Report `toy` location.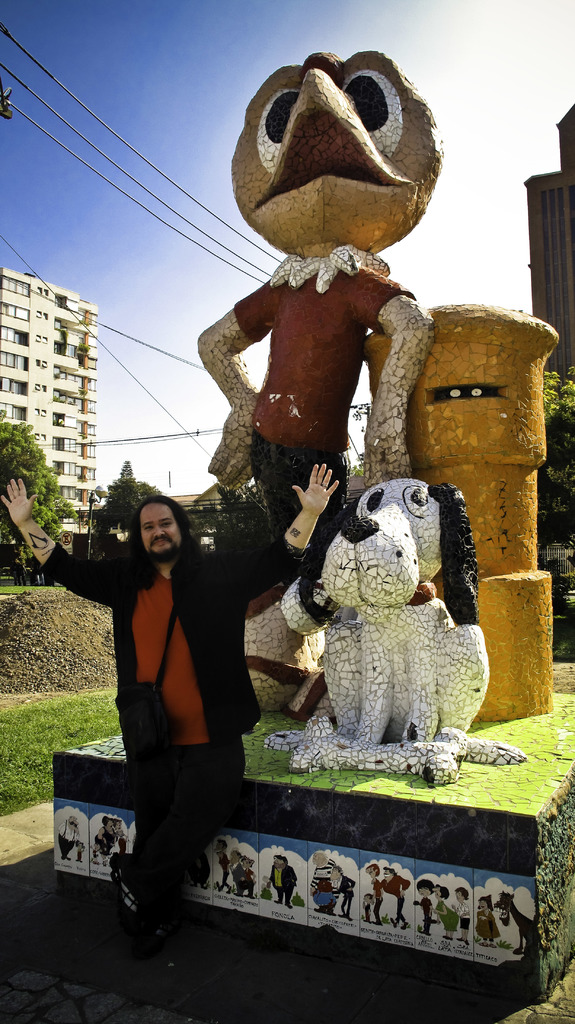
Report: [left=311, top=451, right=540, bottom=780].
